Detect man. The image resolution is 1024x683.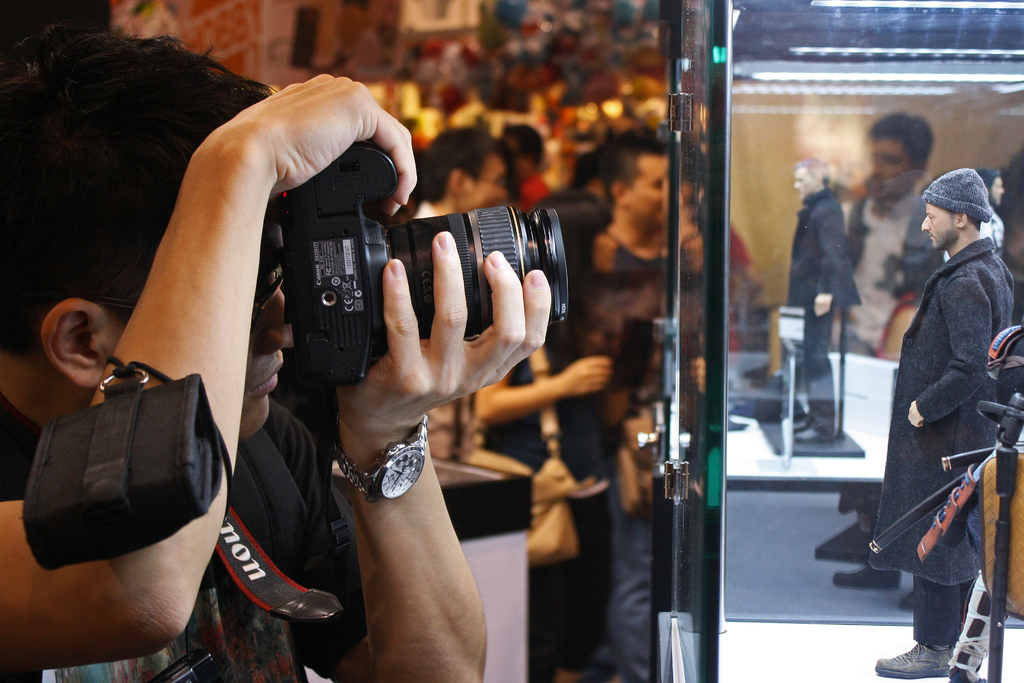
<region>852, 108, 938, 356</region>.
